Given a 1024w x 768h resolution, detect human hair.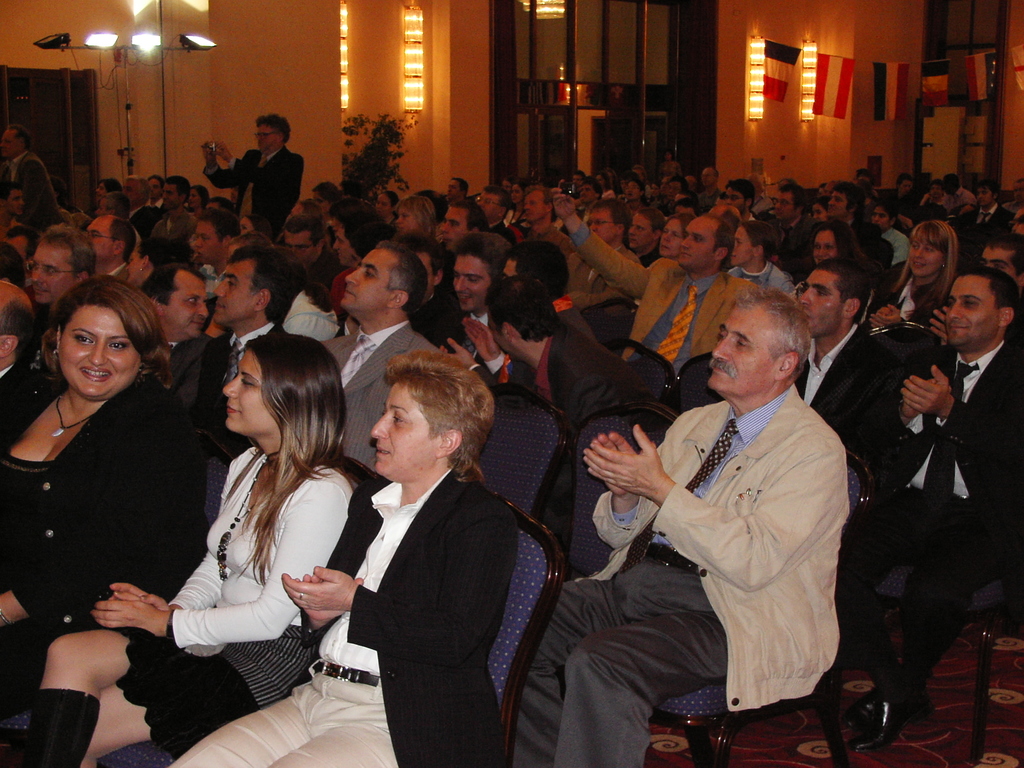
[416,190,447,215].
